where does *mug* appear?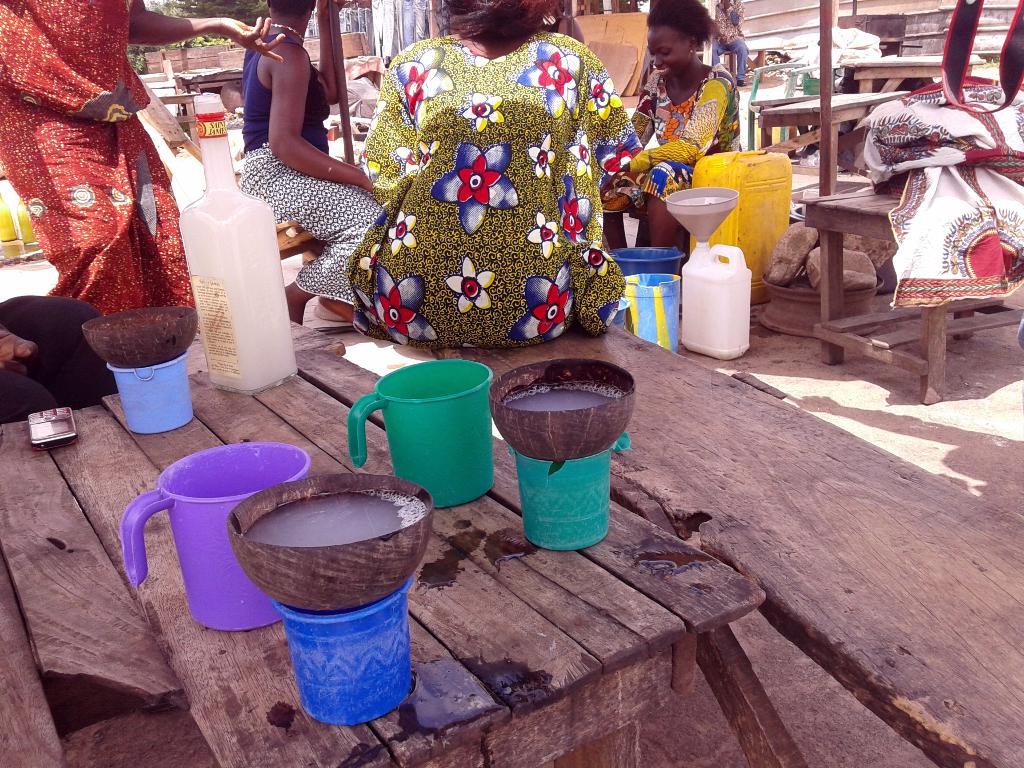
Appears at <bbox>118, 447, 309, 631</bbox>.
